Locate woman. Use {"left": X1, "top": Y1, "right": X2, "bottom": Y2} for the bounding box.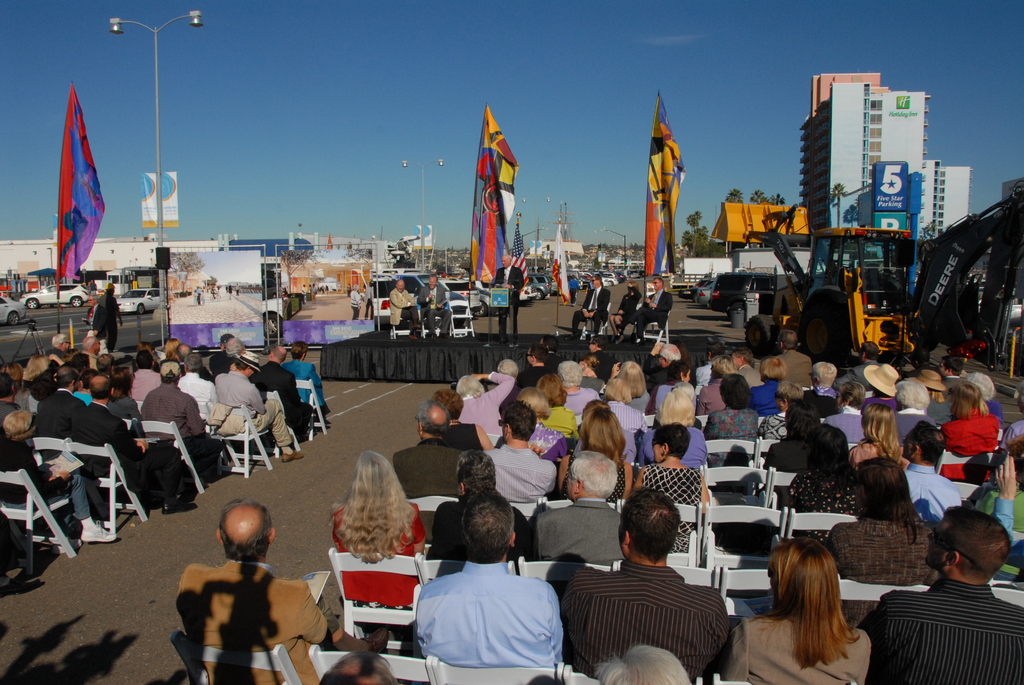
{"left": 555, "top": 410, "right": 634, "bottom": 502}.
